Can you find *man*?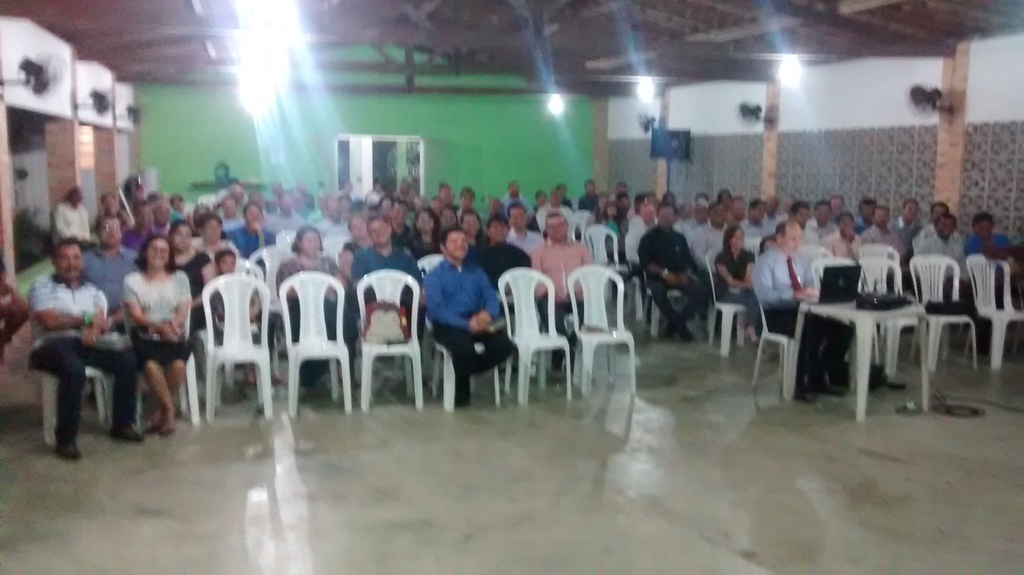
Yes, bounding box: bbox=[444, 207, 467, 231].
